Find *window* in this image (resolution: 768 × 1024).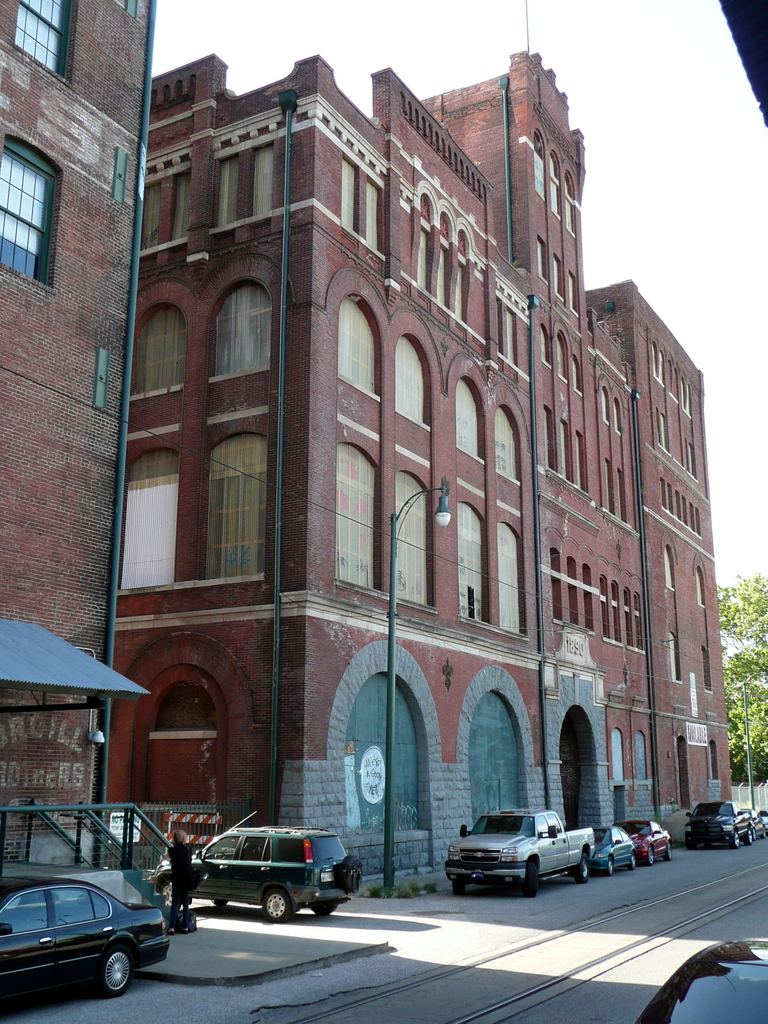
box(669, 632, 687, 689).
